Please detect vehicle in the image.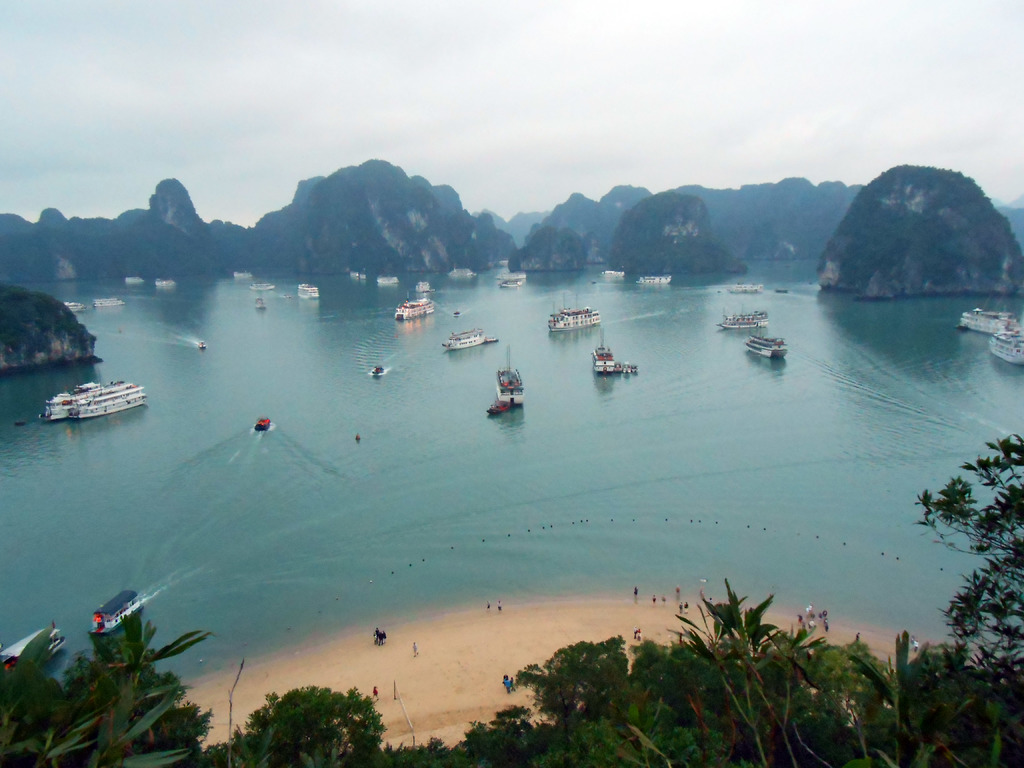
BBox(986, 328, 1023, 366).
